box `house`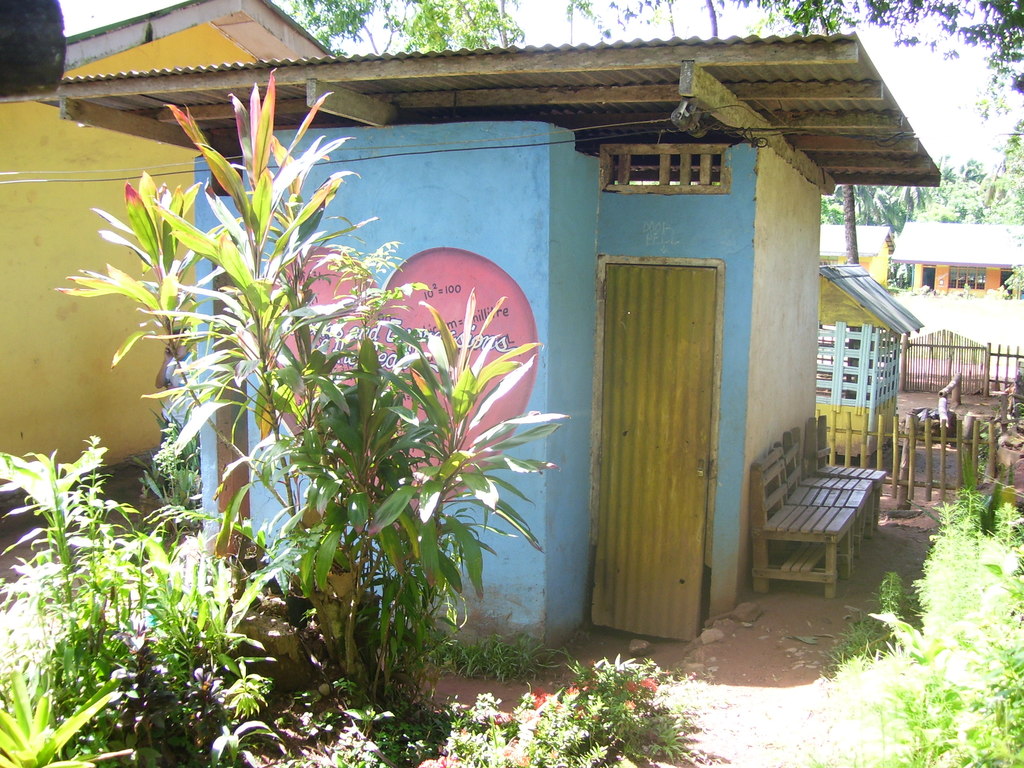
<bbox>93, 0, 975, 685</bbox>
